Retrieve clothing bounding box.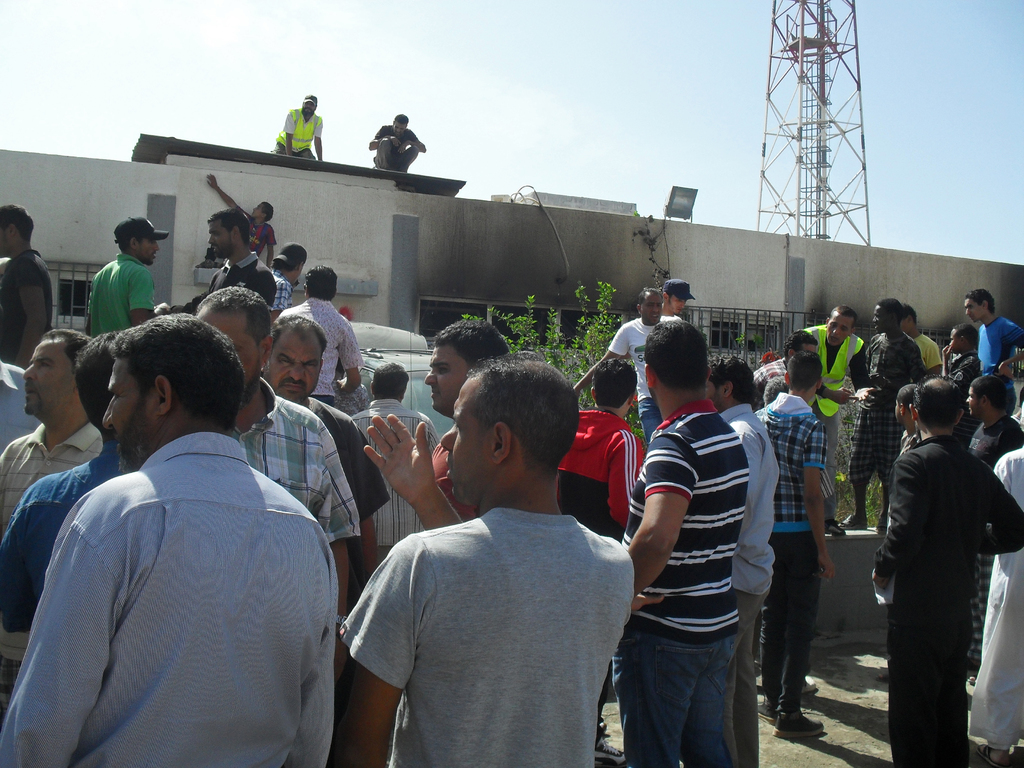
Bounding box: (x1=275, y1=267, x2=292, y2=309).
